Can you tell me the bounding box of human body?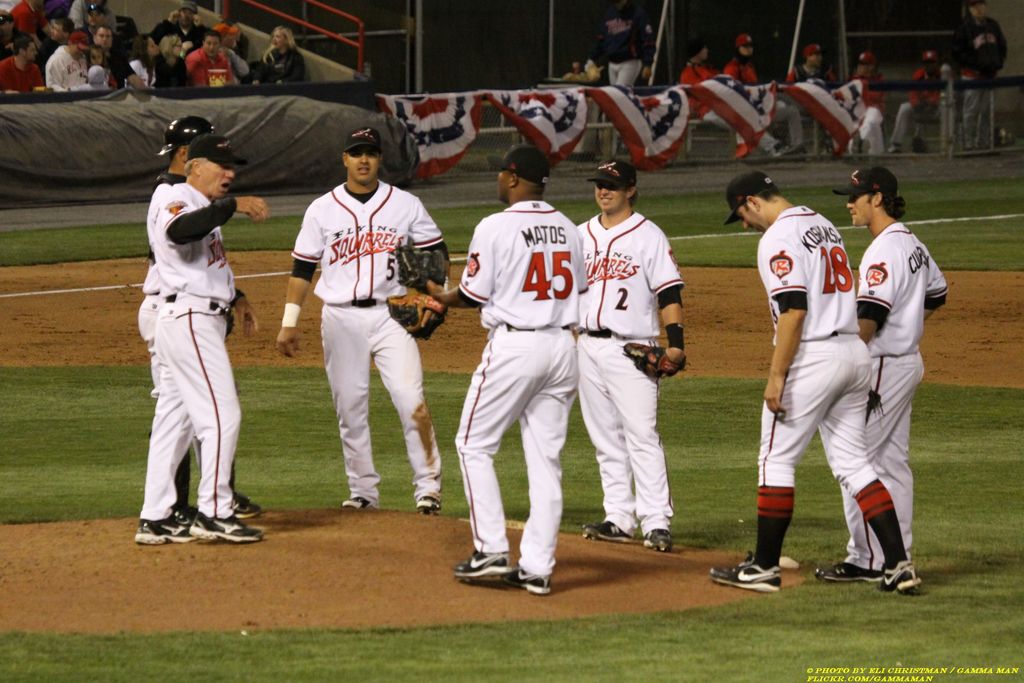
BBox(572, 152, 696, 558).
